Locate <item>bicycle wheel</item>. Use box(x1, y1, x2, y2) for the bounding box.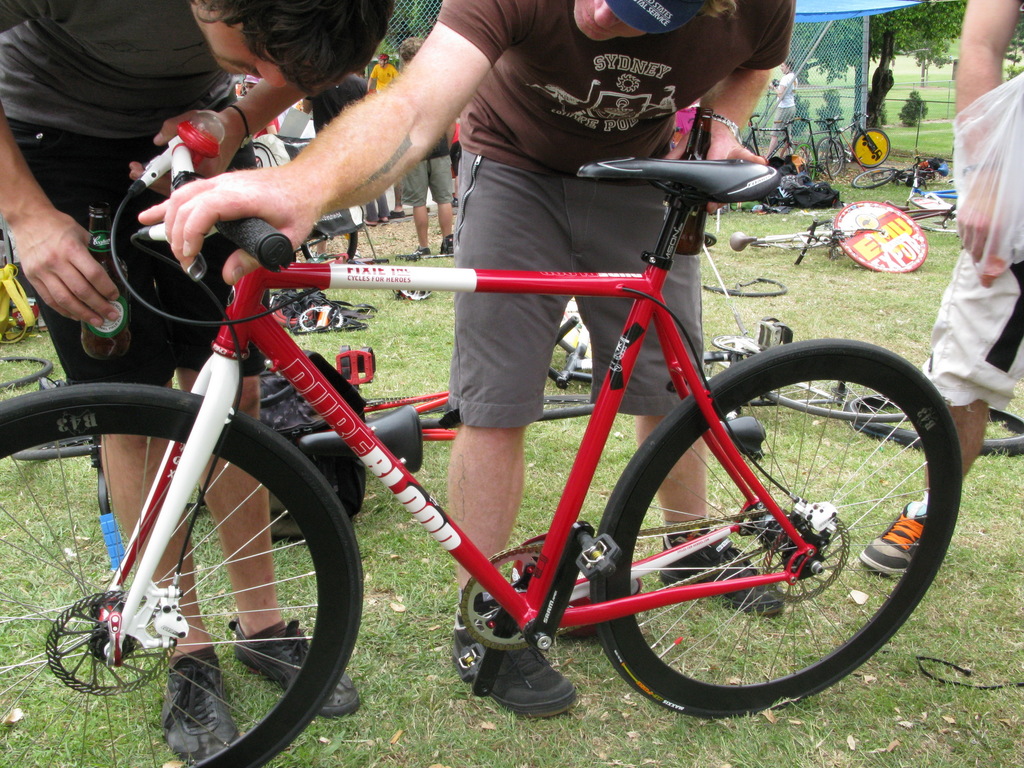
box(778, 143, 809, 173).
